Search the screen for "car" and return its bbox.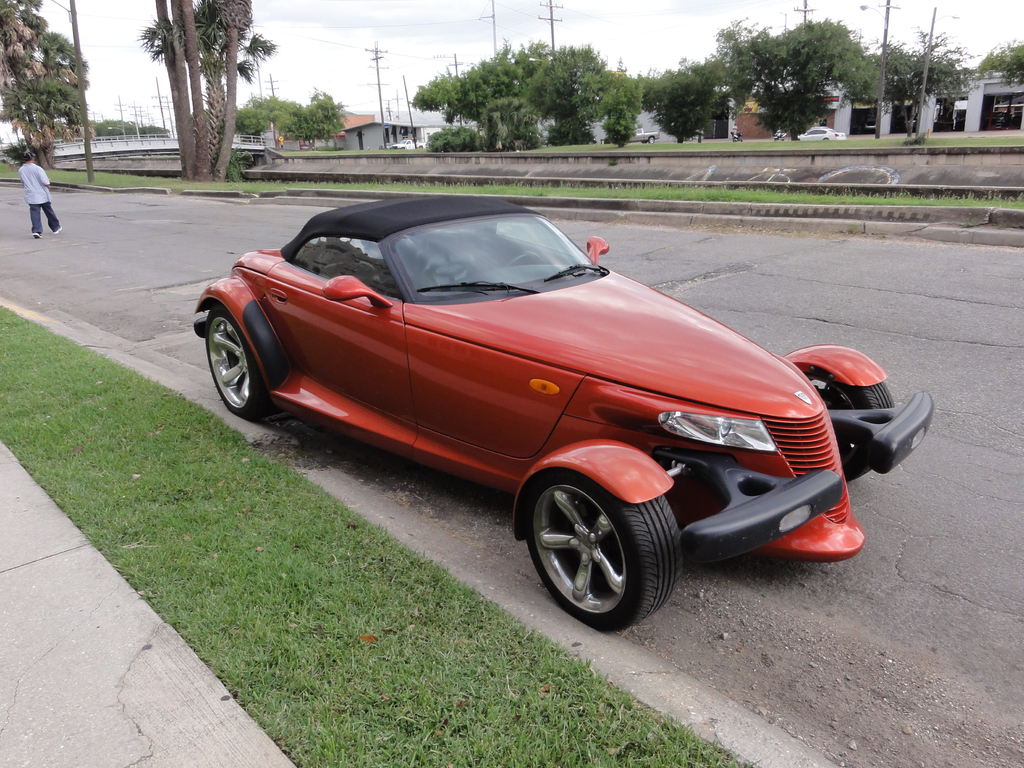
Found: left=195, top=192, right=933, bottom=628.
